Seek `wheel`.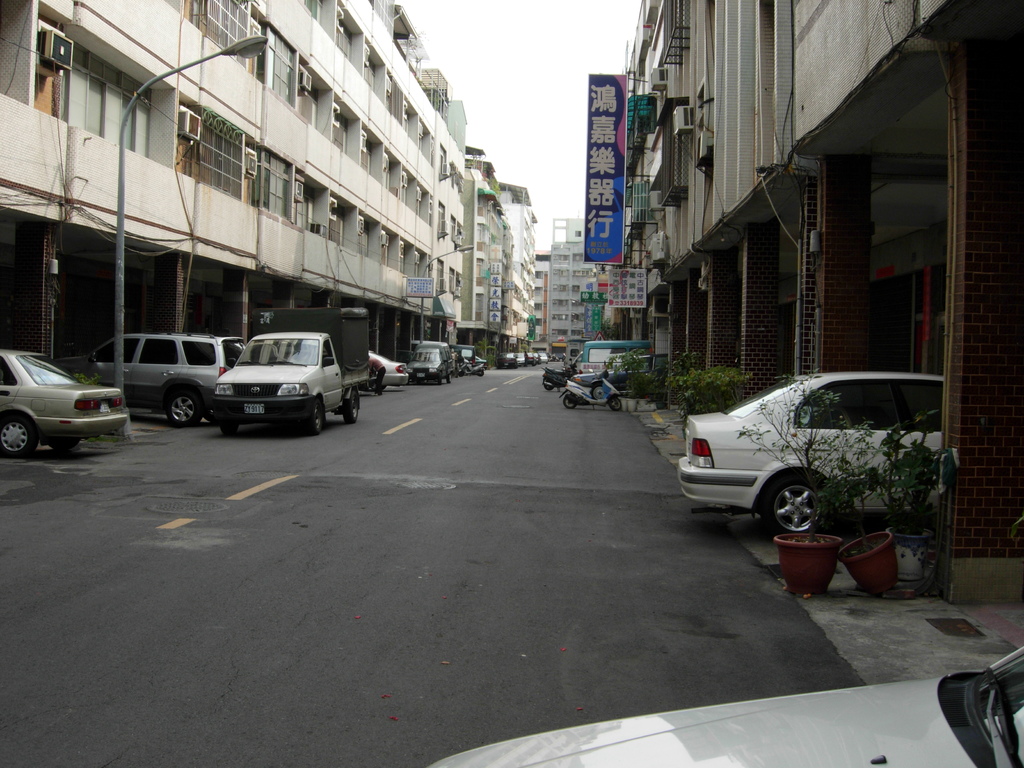
{"x1": 167, "y1": 392, "x2": 198, "y2": 426}.
